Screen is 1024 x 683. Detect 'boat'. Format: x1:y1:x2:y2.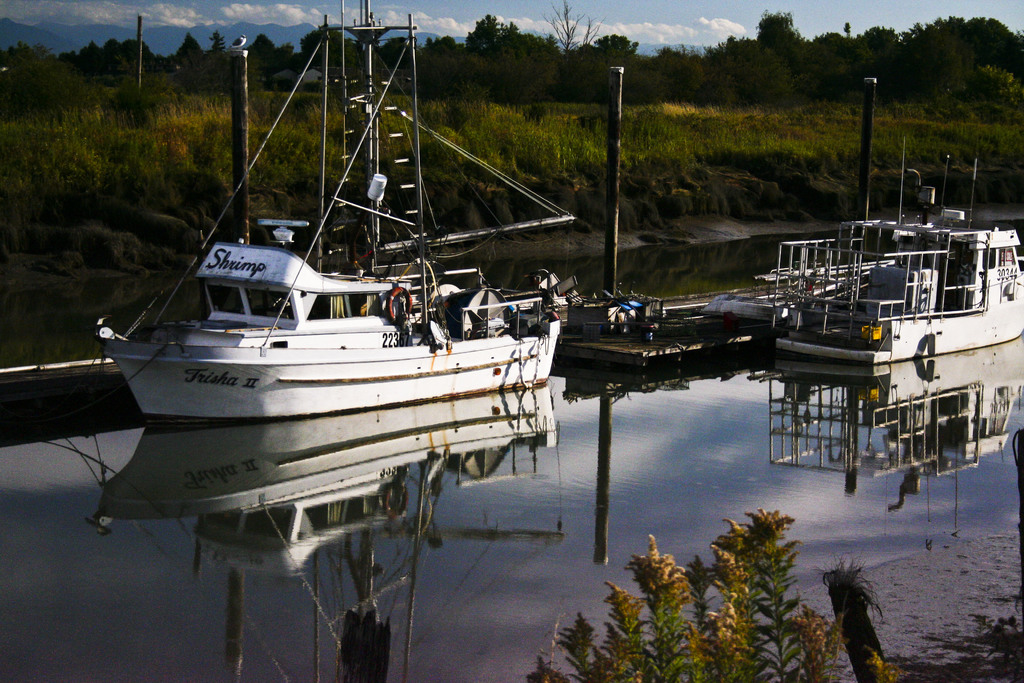
84:3:582:579.
